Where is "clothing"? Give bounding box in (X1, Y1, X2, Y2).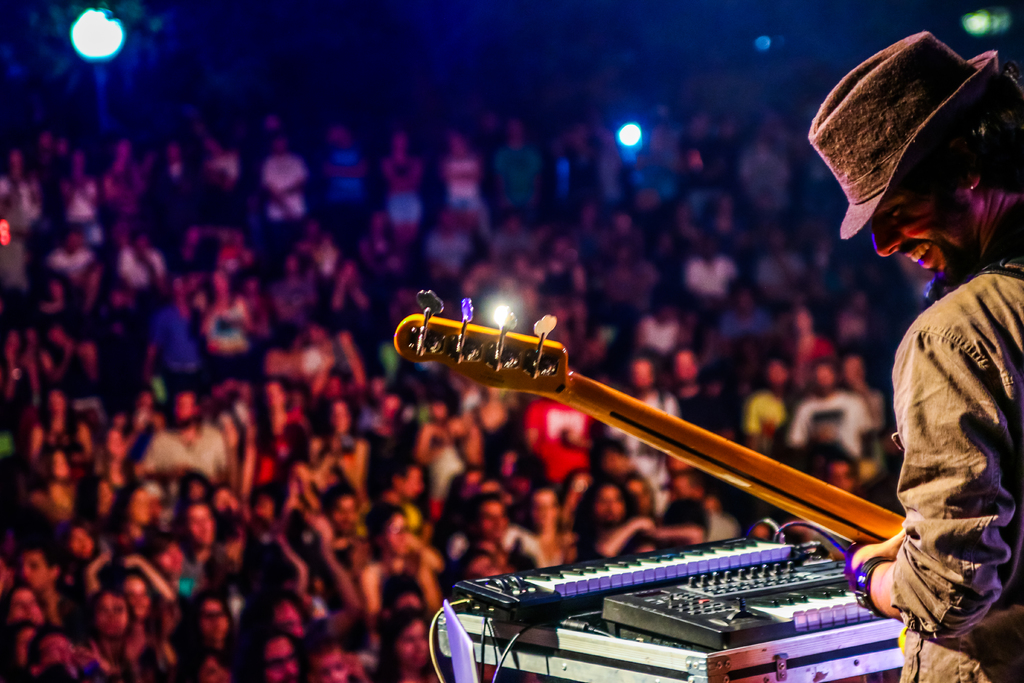
(742, 151, 991, 609).
